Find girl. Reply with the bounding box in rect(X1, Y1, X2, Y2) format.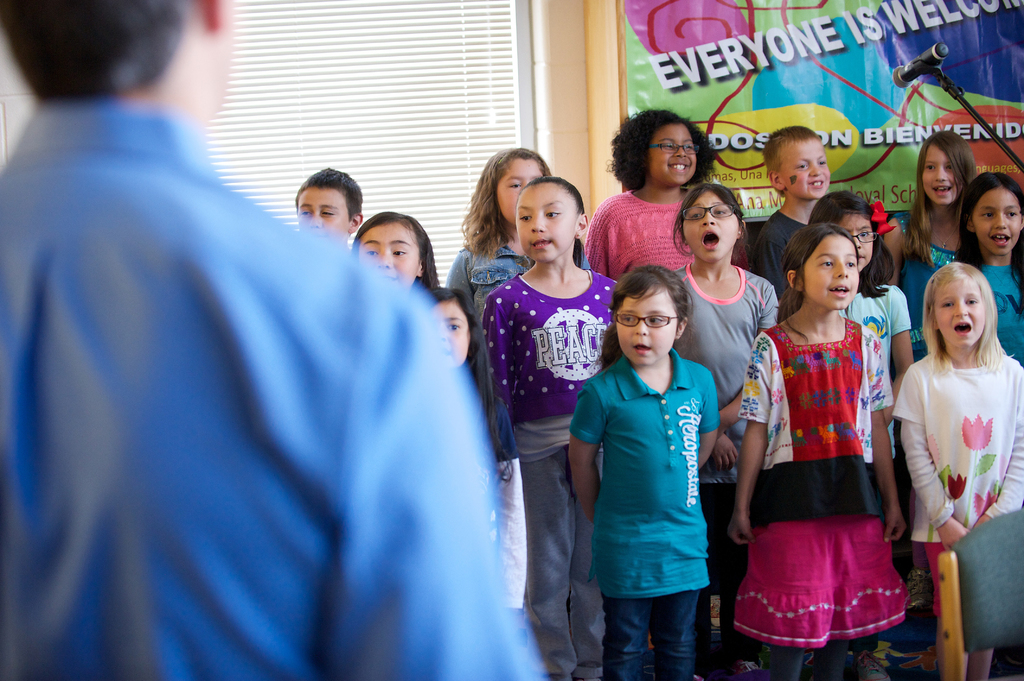
rect(893, 263, 1023, 680).
